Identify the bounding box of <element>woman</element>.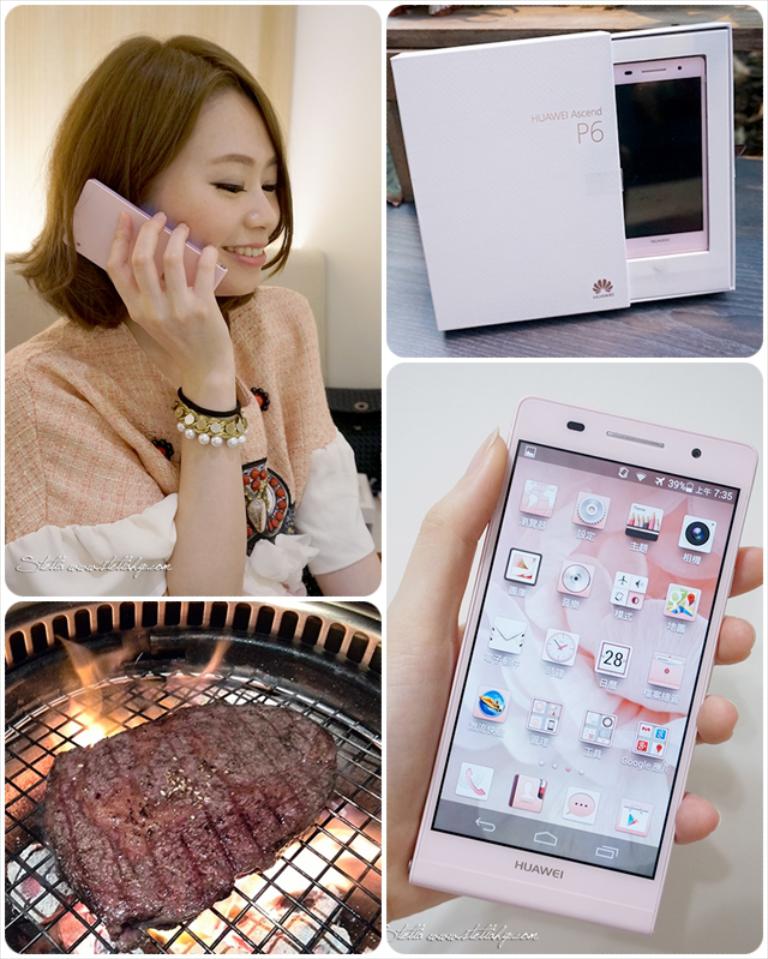
Rect(8, 23, 382, 622).
